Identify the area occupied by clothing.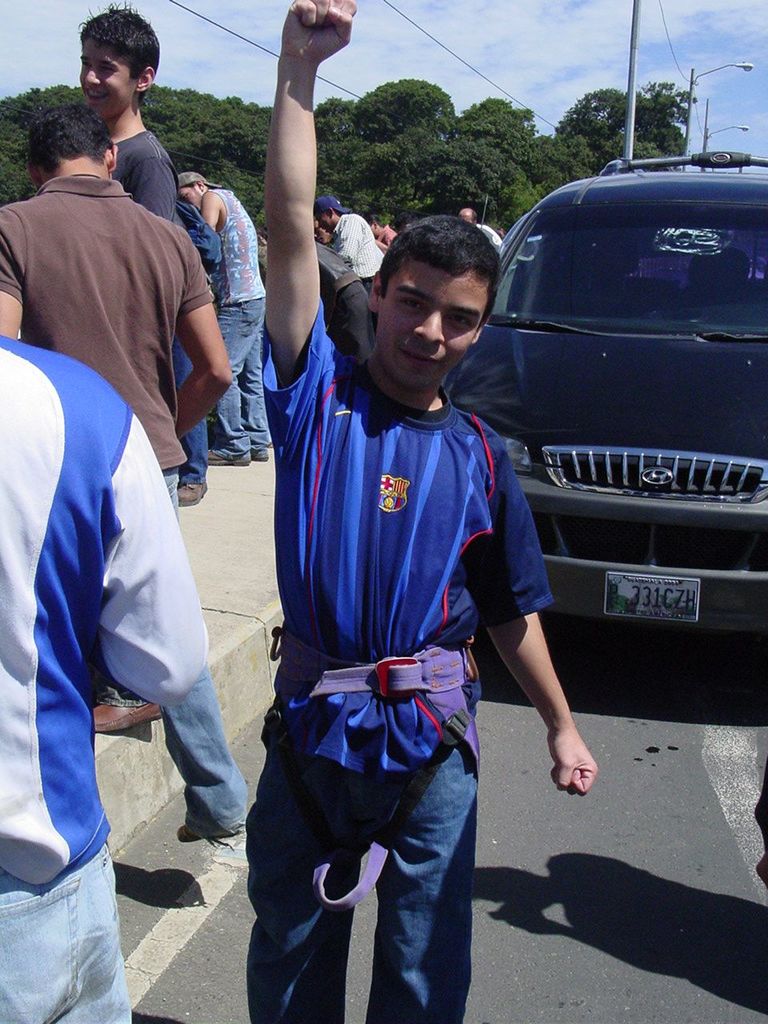
Area: 245:310:526:959.
